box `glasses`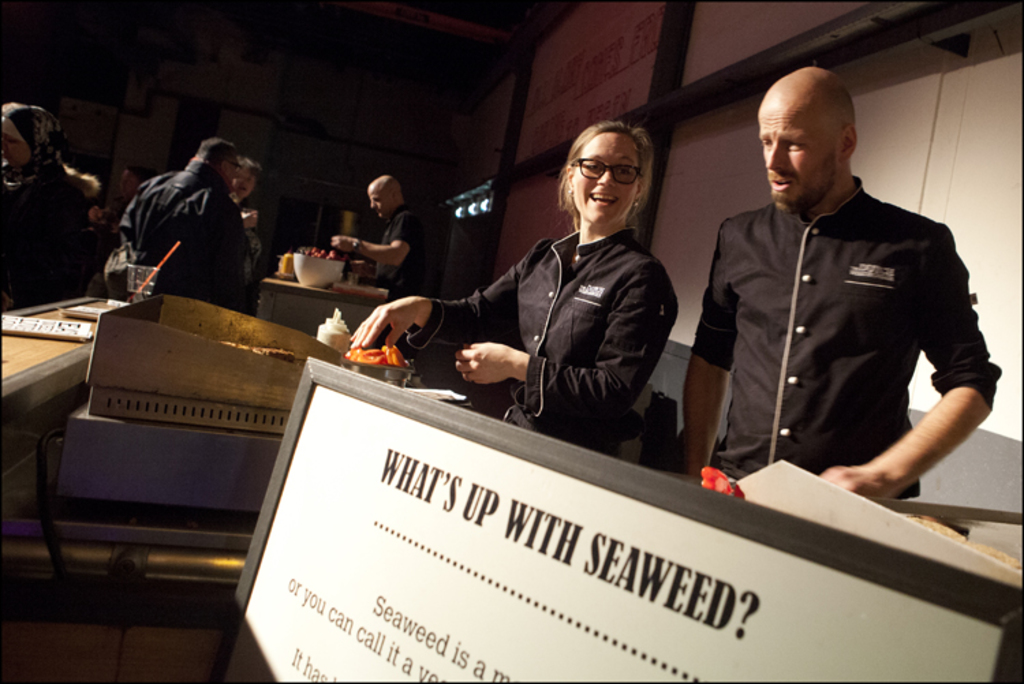
locate(567, 150, 655, 188)
